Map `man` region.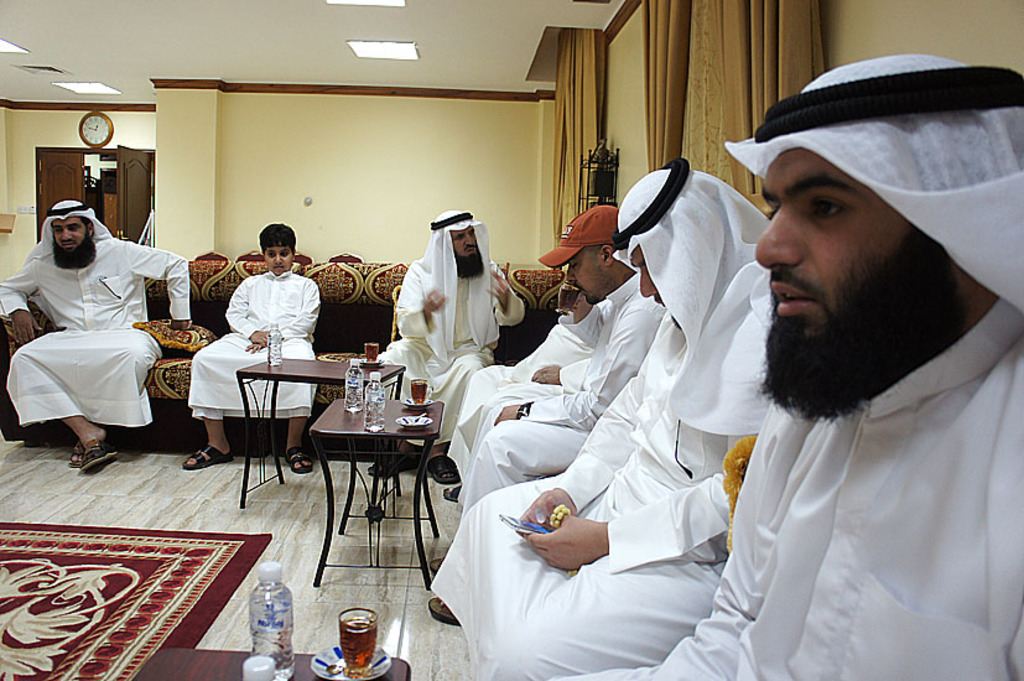
Mapped to 442, 308, 589, 501.
